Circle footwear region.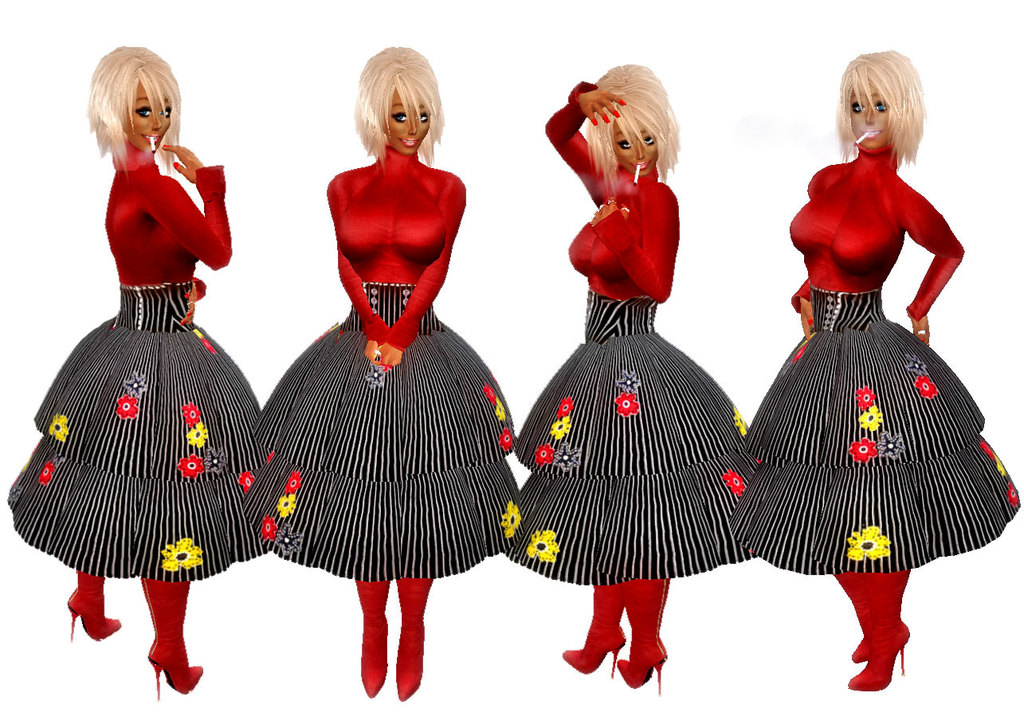
Region: [398,636,425,704].
